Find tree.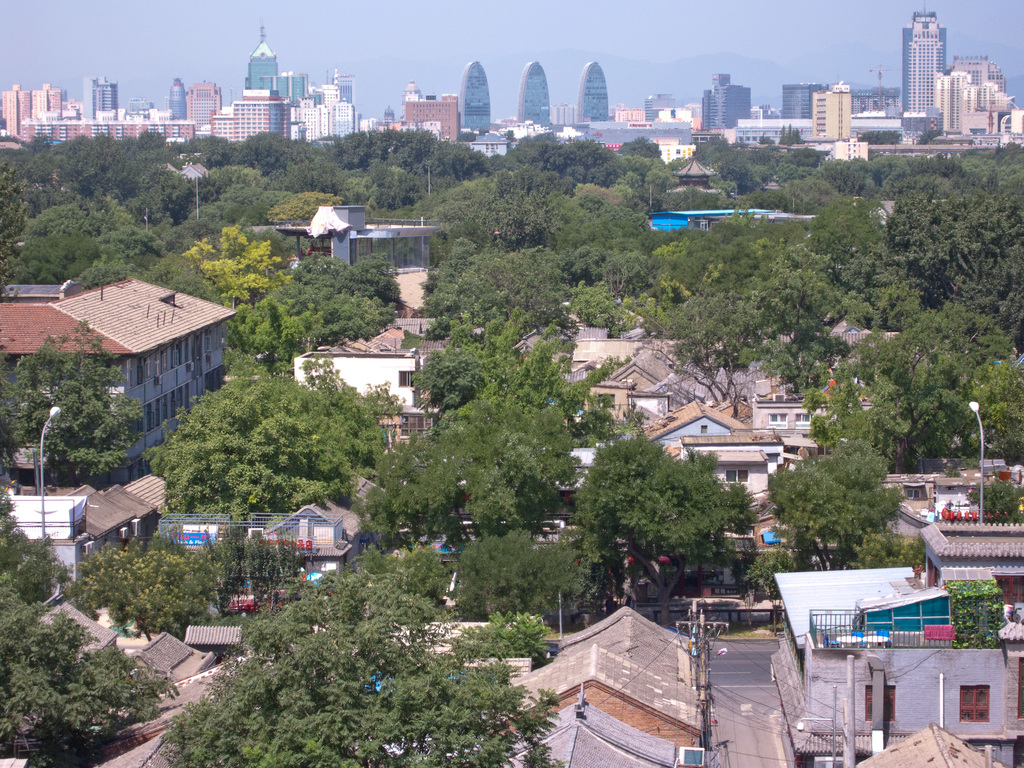
BBox(218, 170, 292, 228).
